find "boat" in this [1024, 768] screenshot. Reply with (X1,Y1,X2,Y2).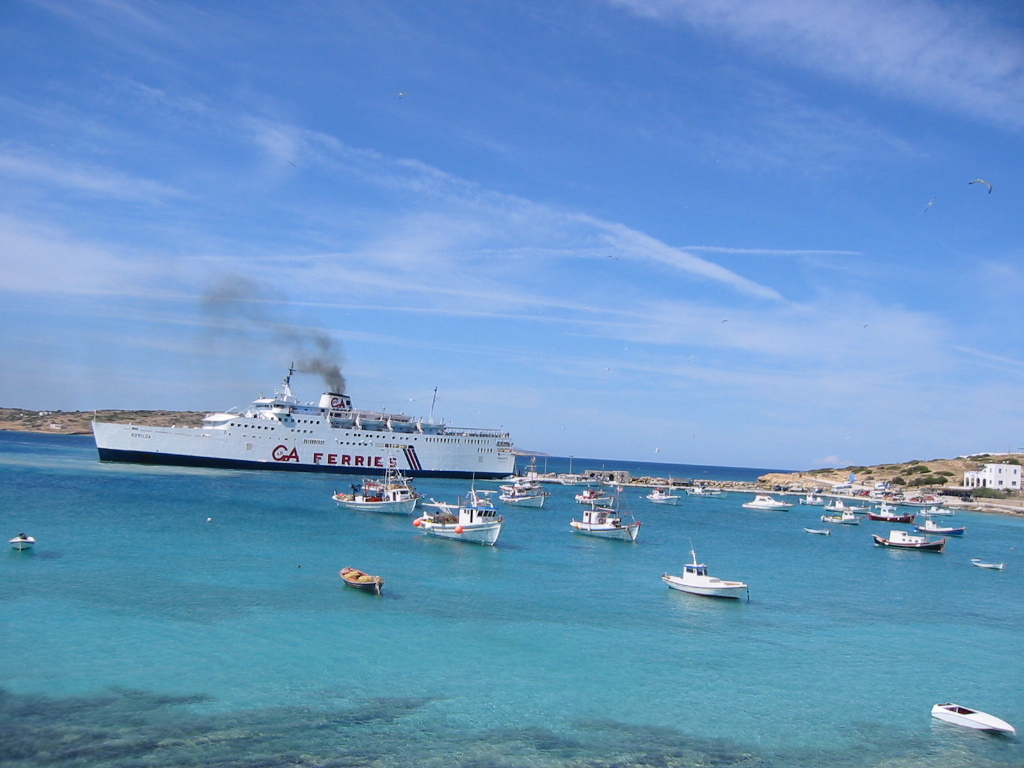
(863,495,920,524).
